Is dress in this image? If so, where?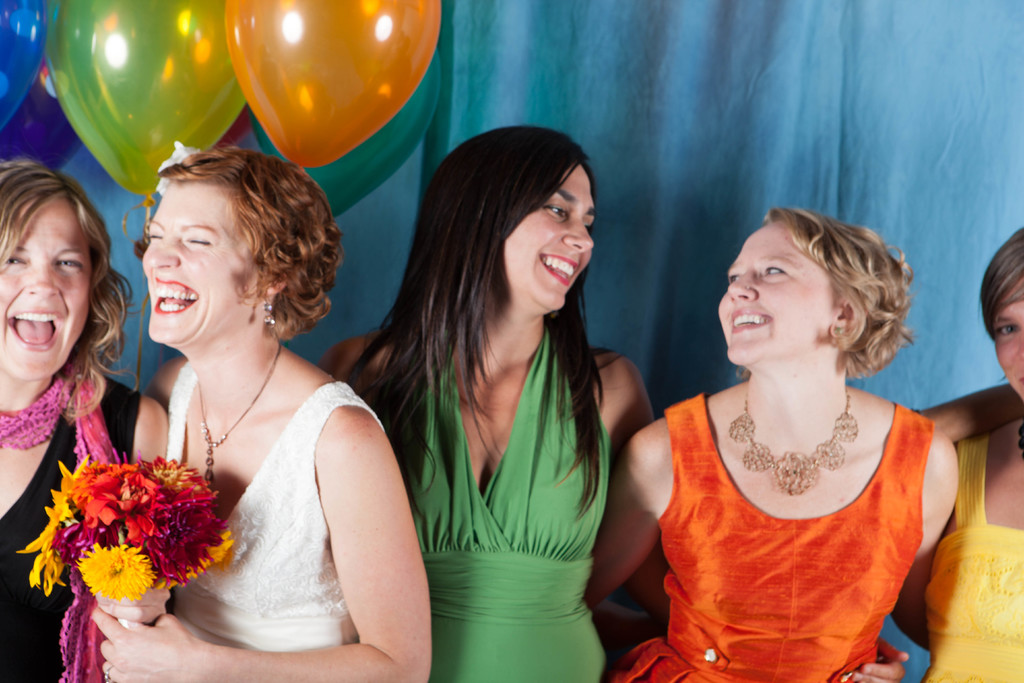
Yes, at [161, 356, 388, 659].
